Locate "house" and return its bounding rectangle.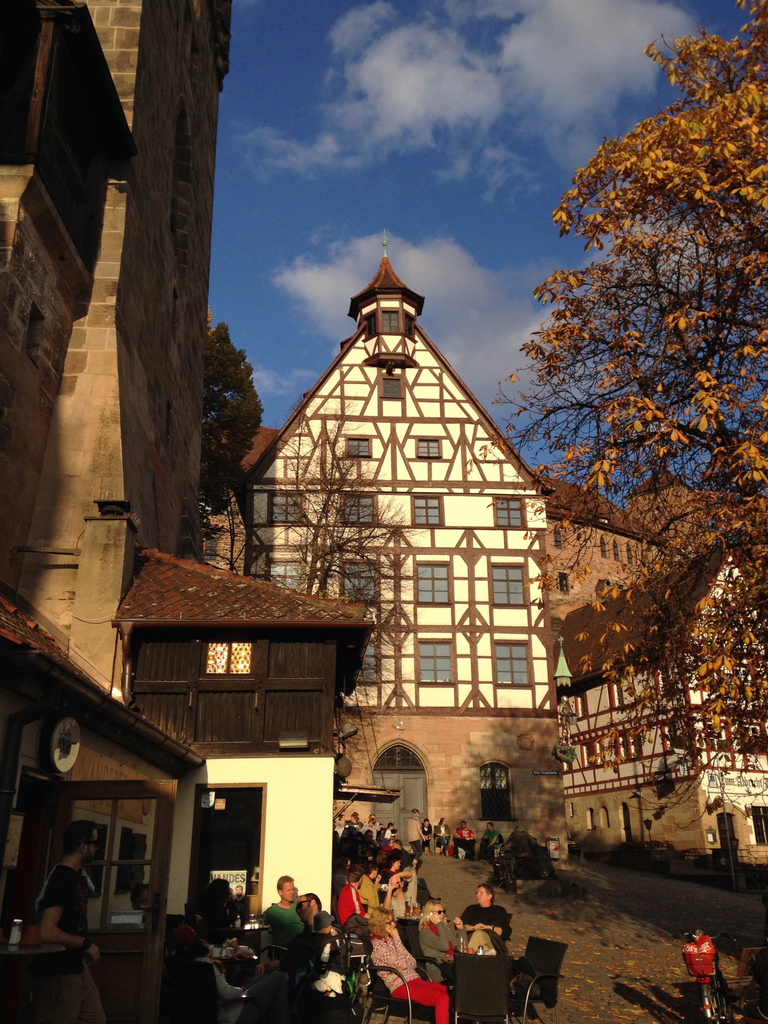
bbox(558, 545, 767, 876).
